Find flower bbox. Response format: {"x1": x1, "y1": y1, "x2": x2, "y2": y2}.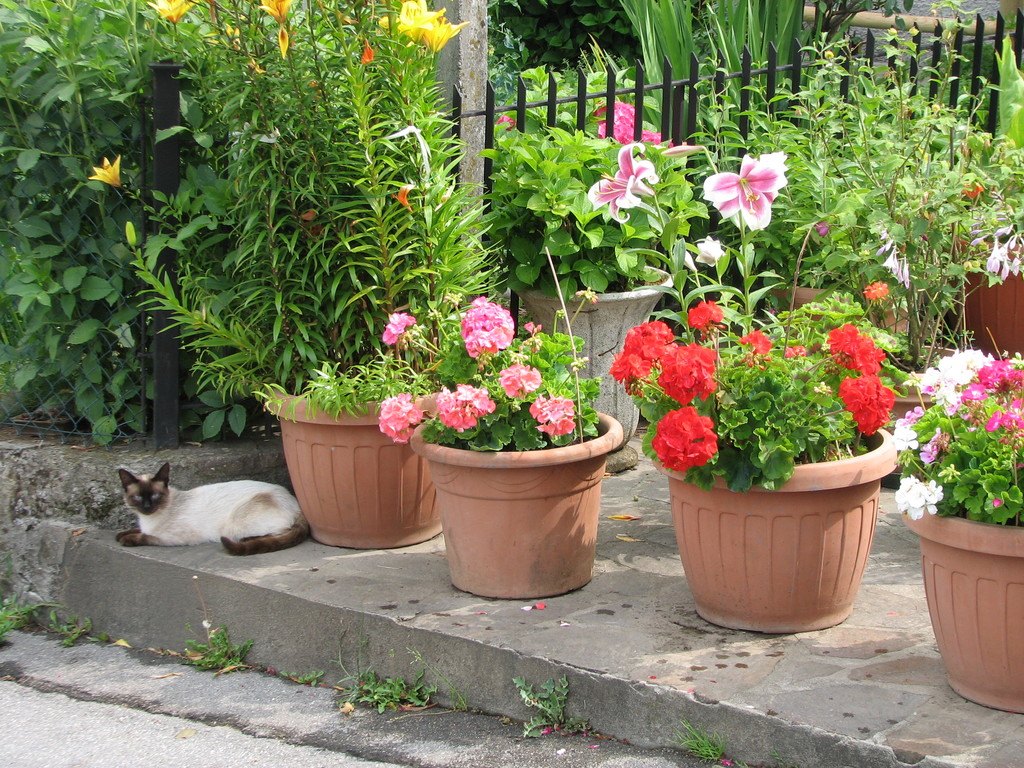
{"x1": 529, "y1": 392, "x2": 575, "y2": 437}.
